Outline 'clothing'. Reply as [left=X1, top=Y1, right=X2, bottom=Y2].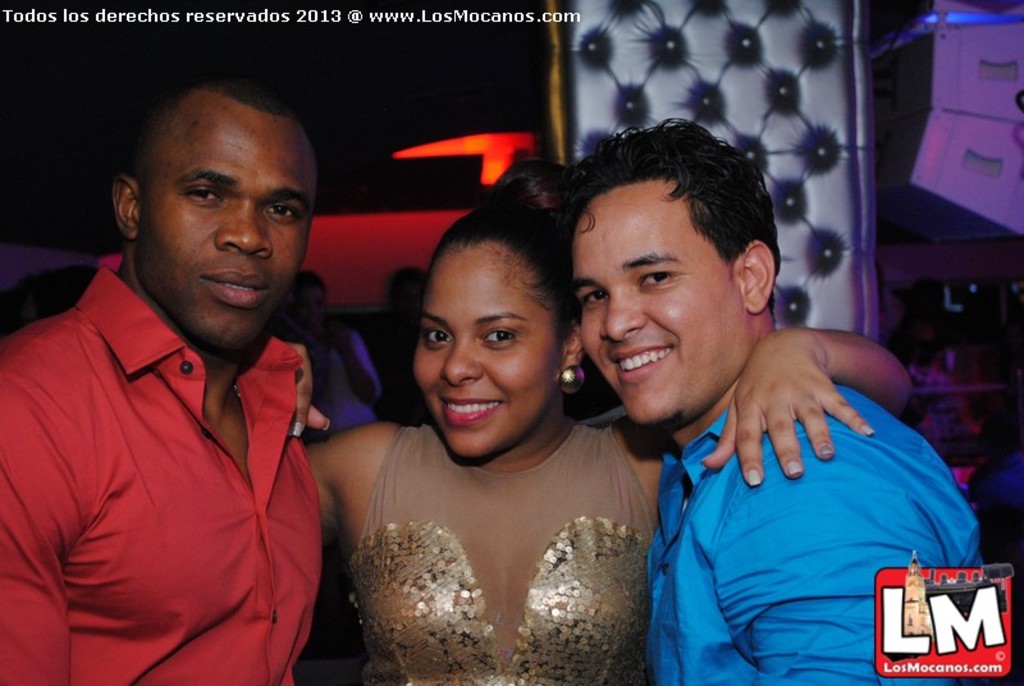
[left=347, top=424, right=655, bottom=685].
